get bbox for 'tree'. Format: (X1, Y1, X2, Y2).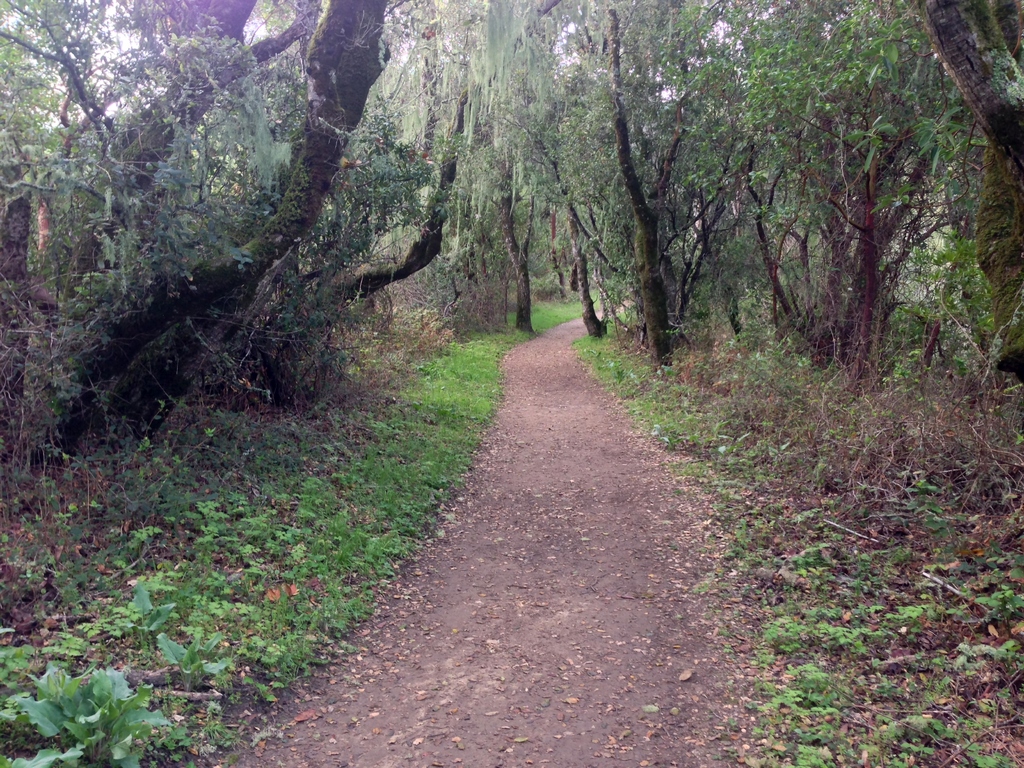
(716, 0, 964, 379).
